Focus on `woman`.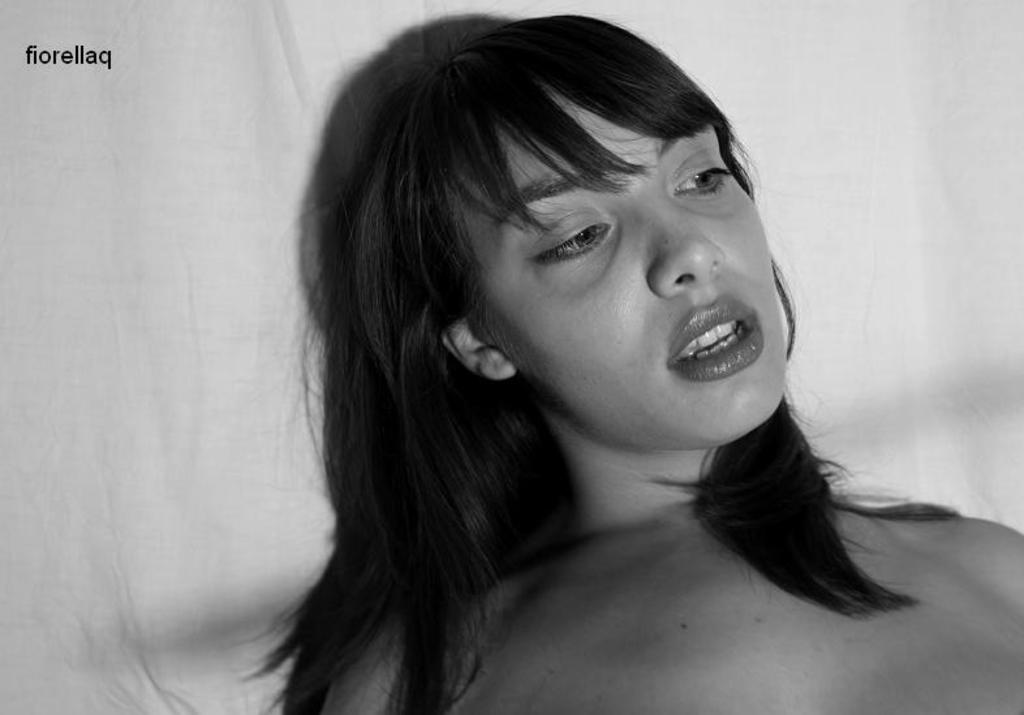
Focused at 221,10,1023,714.
